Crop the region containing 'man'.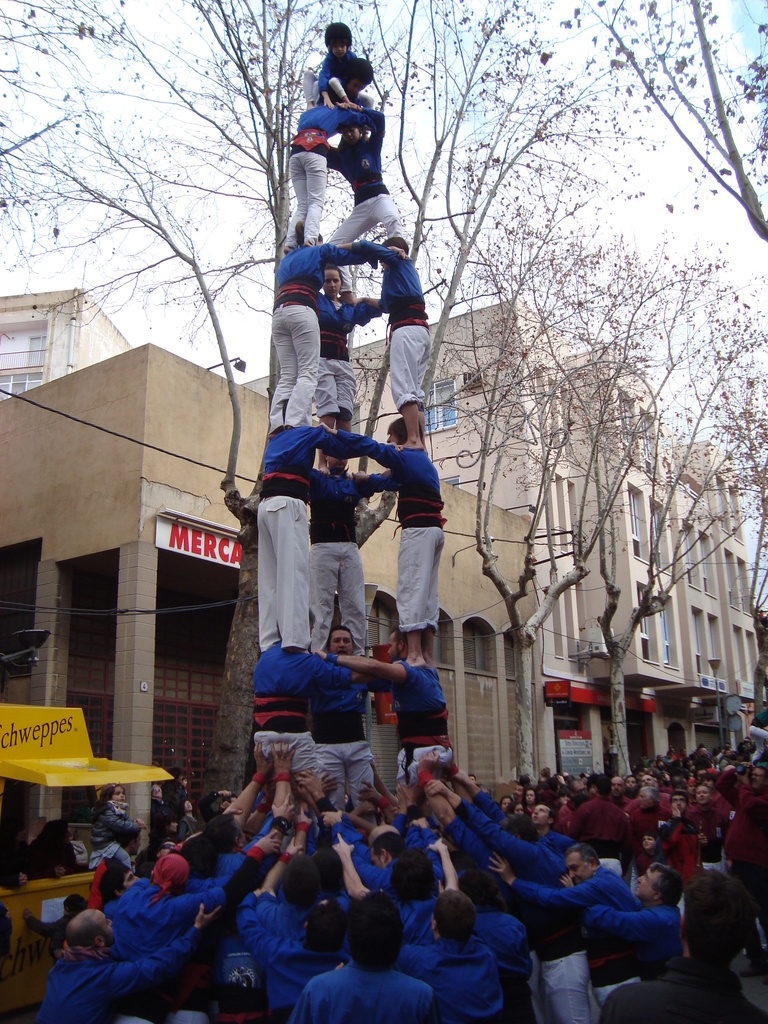
Crop region: bbox(746, 703, 767, 759).
